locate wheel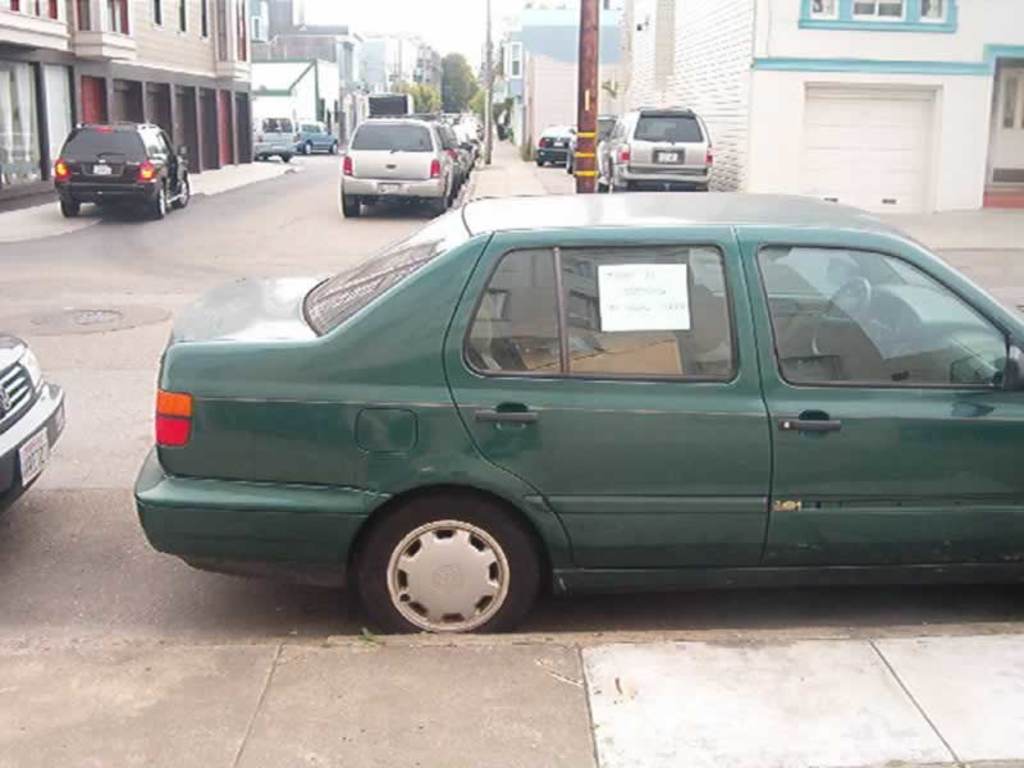
rect(812, 276, 873, 360)
